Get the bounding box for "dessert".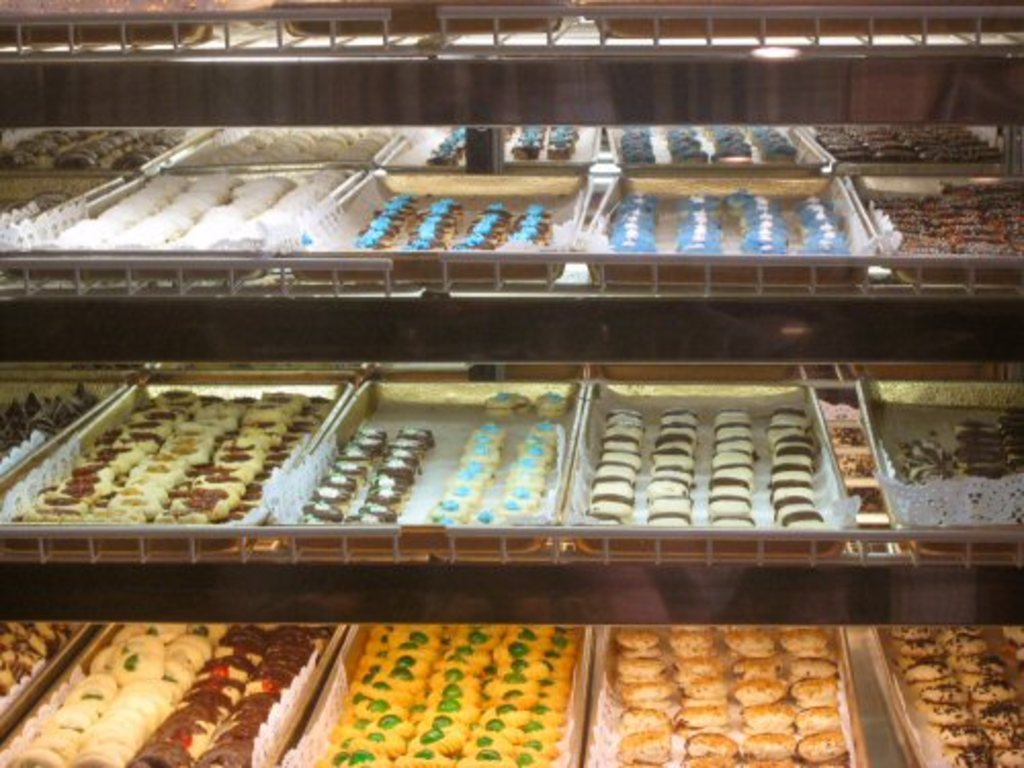
[297,422,428,528].
